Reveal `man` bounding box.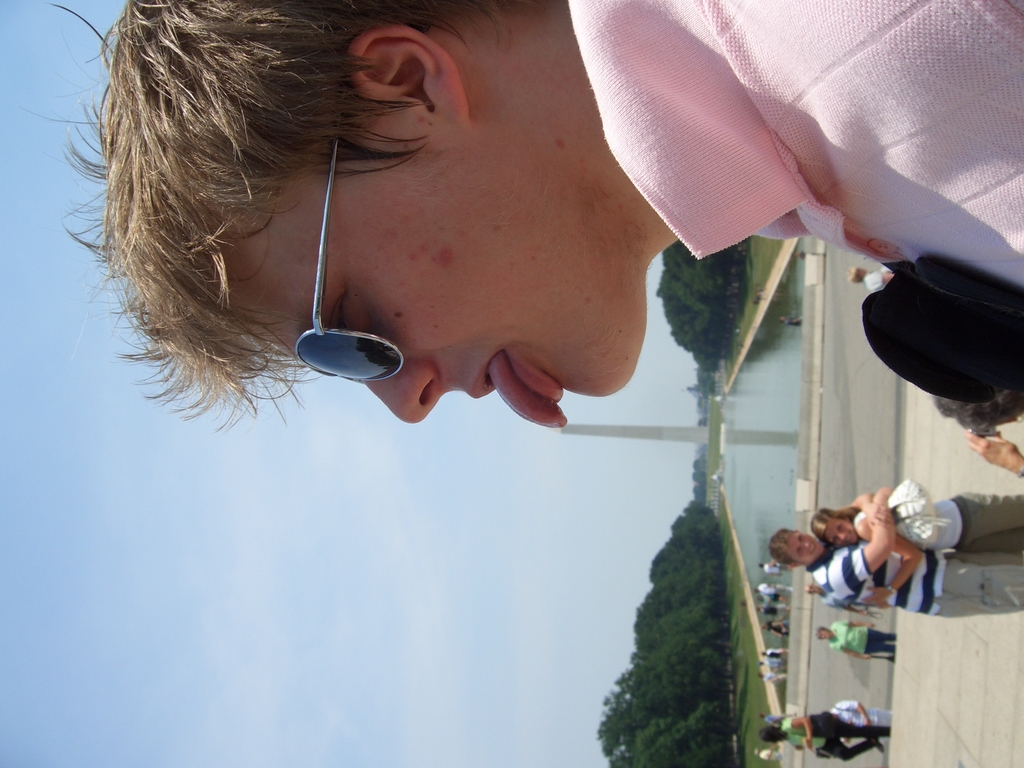
Revealed: {"left": 22, "top": 0, "right": 1023, "bottom": 430}.
